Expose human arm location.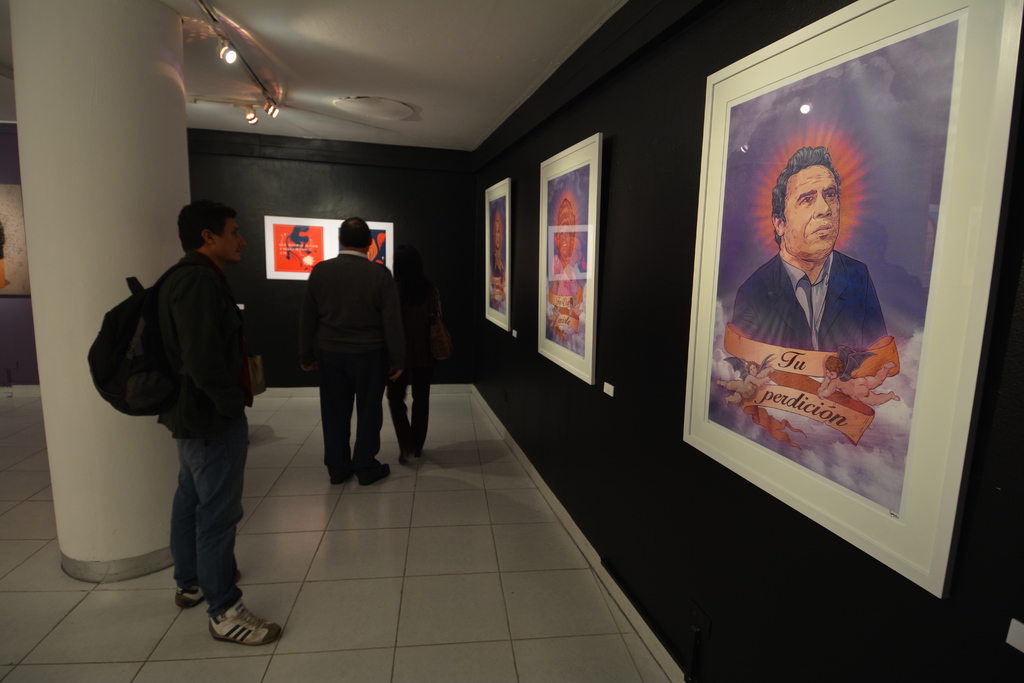
Exposed at pyautogui.locateOnScreen(185, 273, 237, 427).
